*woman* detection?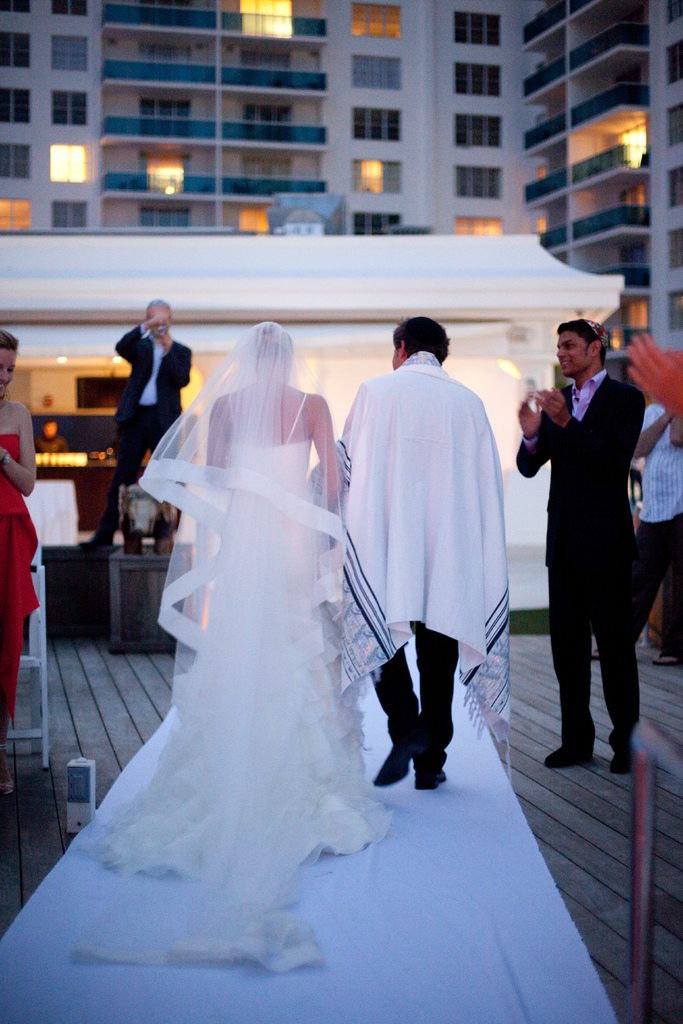
0,330,38,796
